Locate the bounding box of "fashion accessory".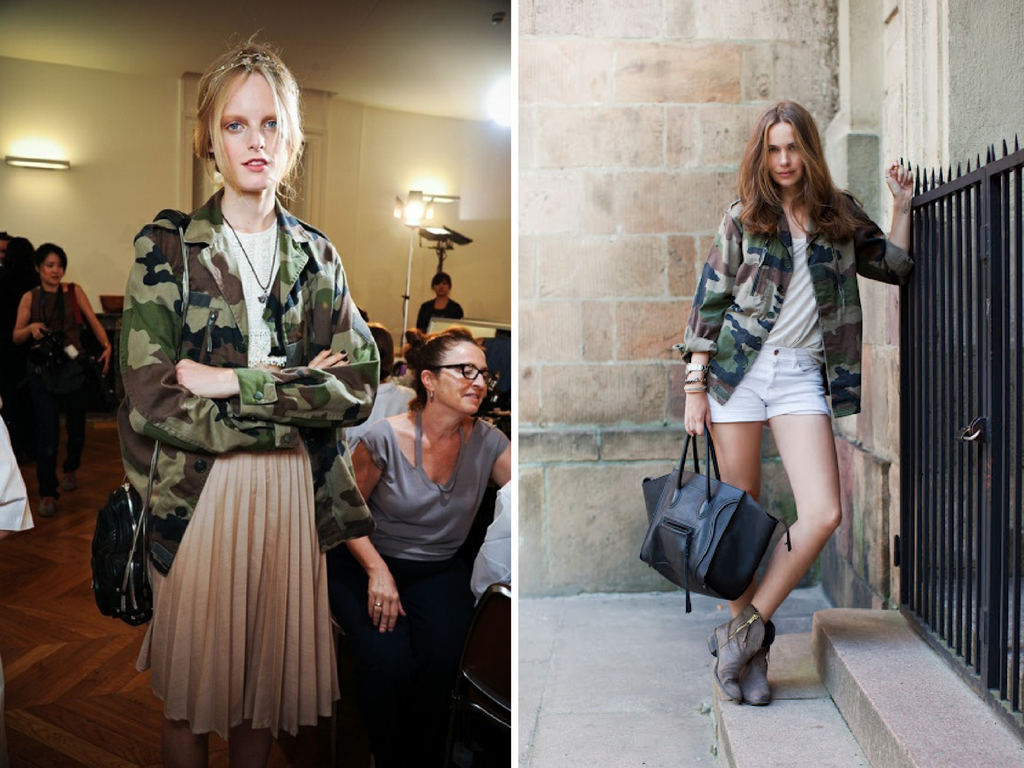
Bounding box: bbox=(426, 388, 436, 404).
